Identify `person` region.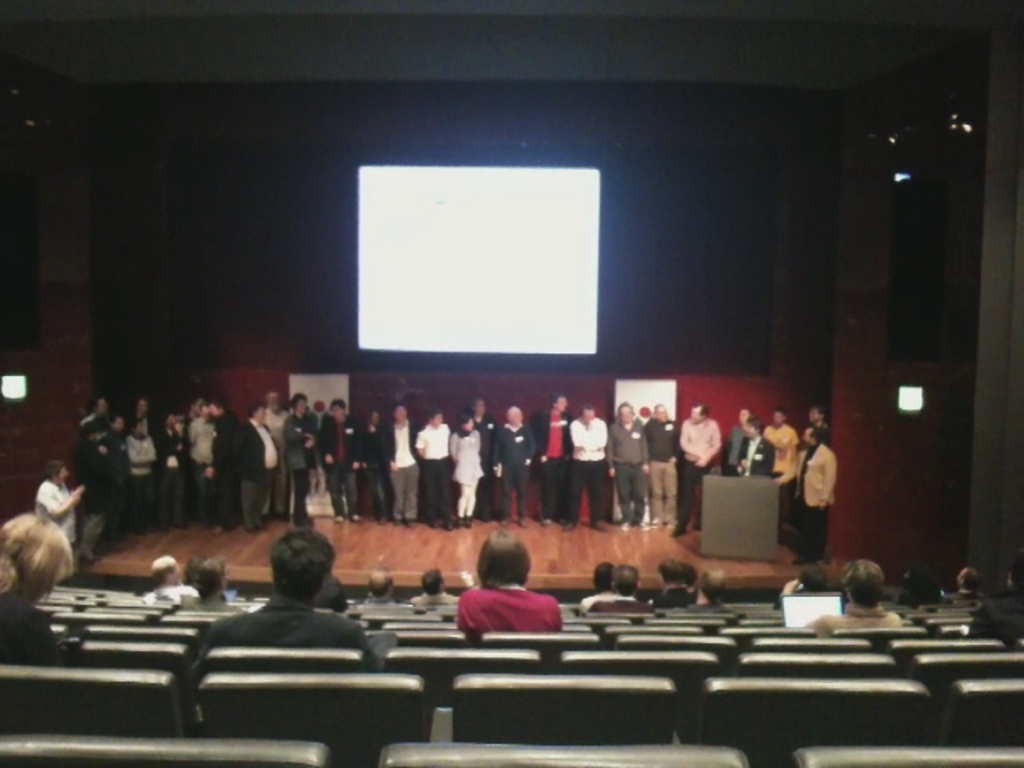
Region: BBox(456, 518, 558, 638).
